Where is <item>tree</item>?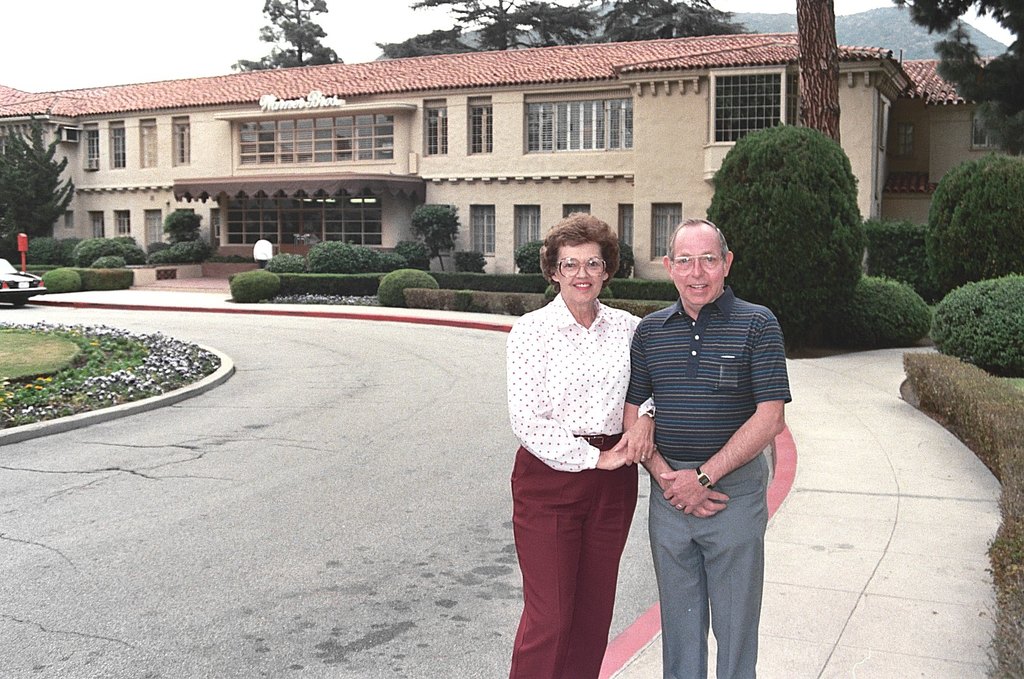
rect(79, 230, 145, 289).
